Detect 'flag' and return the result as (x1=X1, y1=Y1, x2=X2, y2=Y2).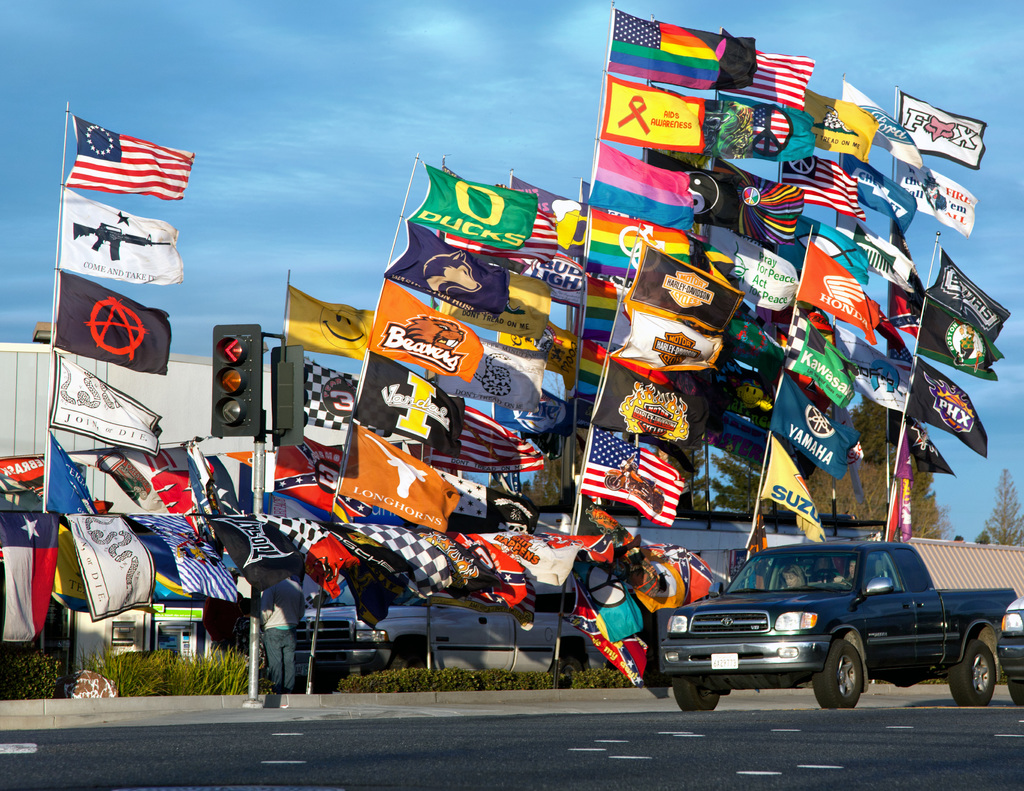
(x1=569, y1=269, x2=632, y2=321).
